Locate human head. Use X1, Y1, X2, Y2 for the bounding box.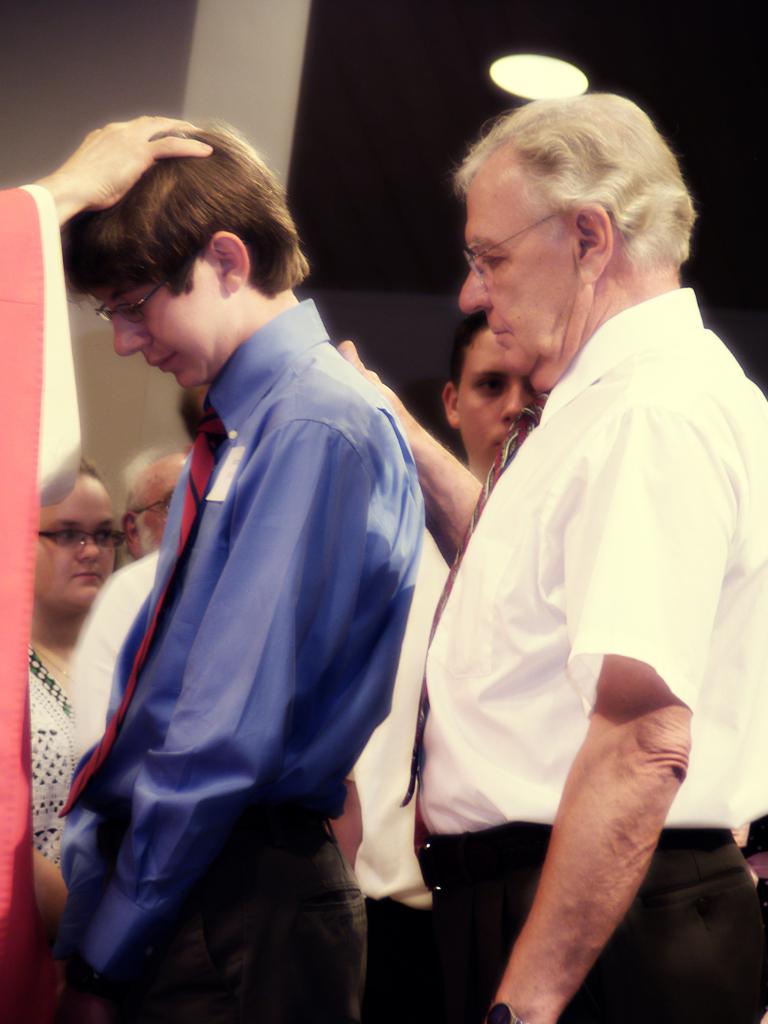
436, 325, 548, 476.
